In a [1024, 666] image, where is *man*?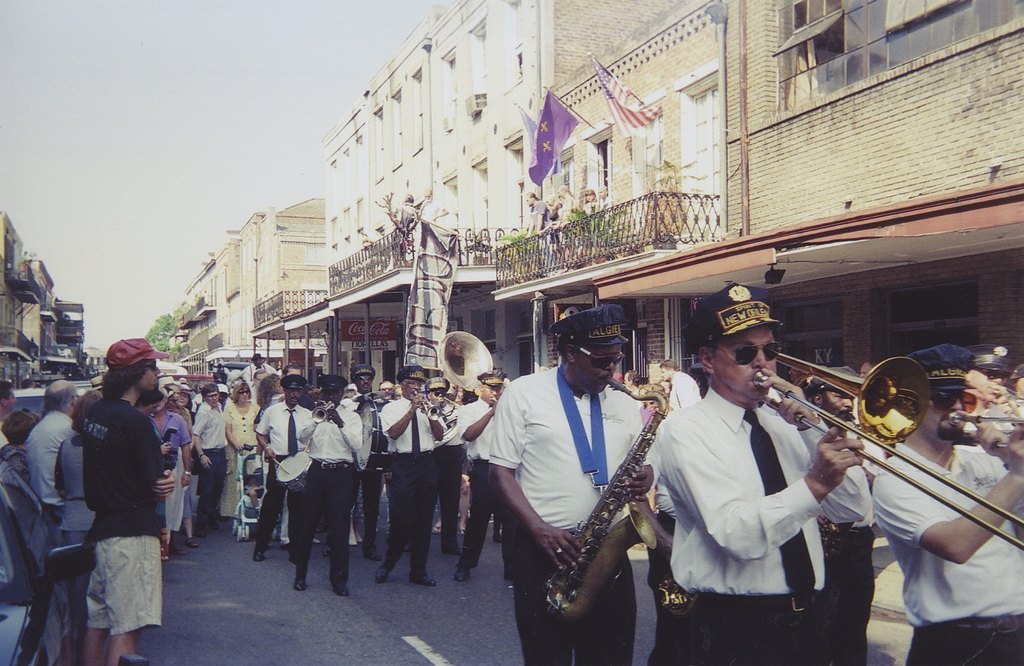
(left=645, top=313, right=854, bottom=657).
